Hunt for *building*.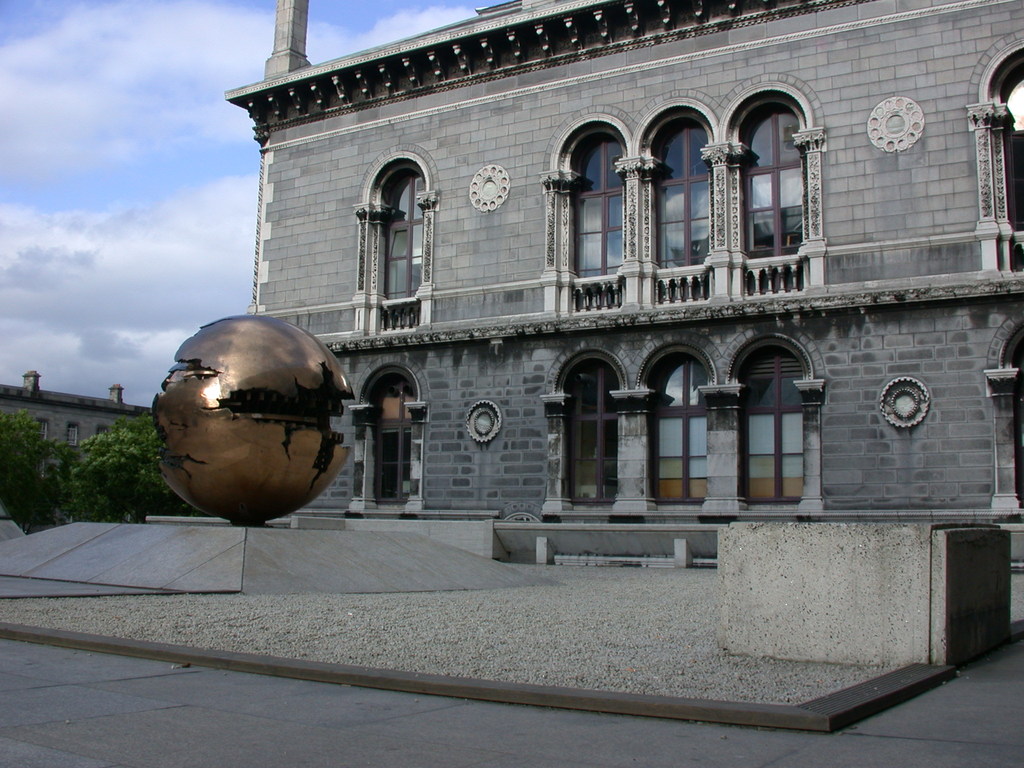
Hunted down at 0/368/156/478.
